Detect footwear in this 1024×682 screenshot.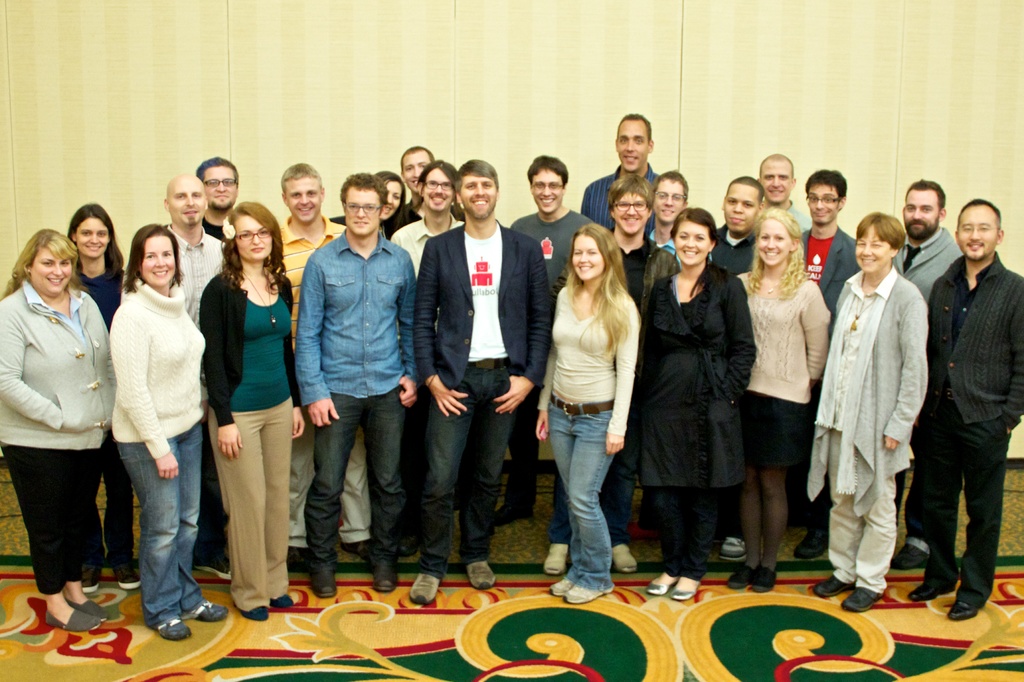
Detection: 113 567 144 590.
